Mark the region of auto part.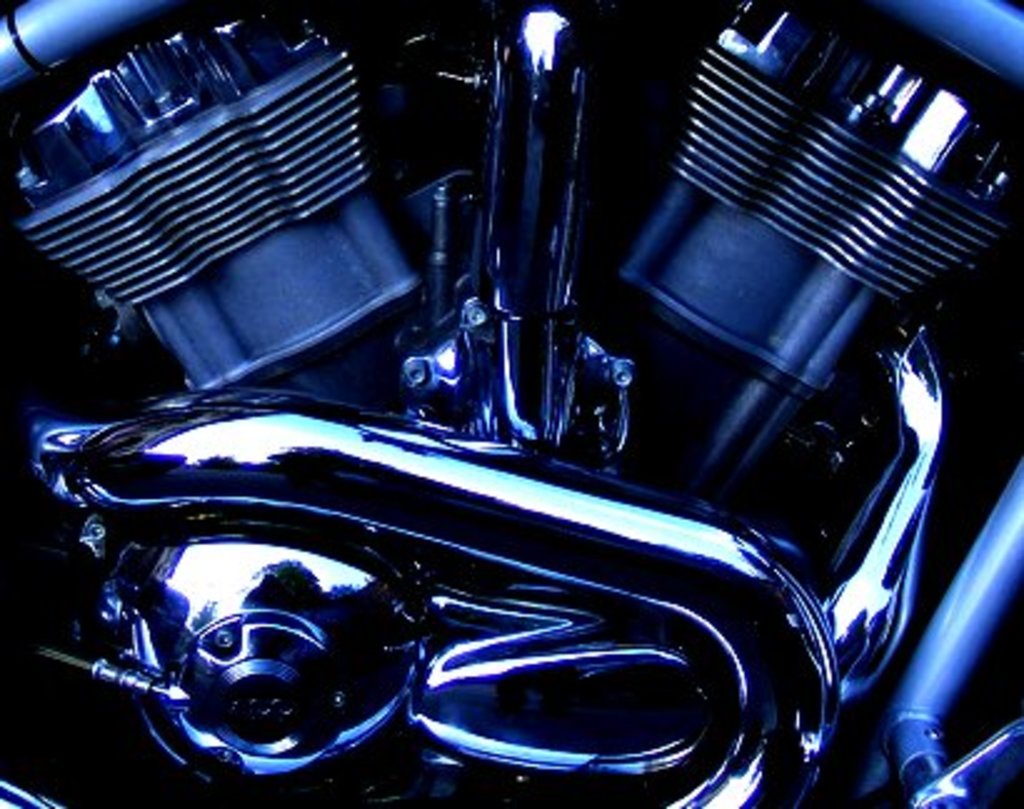
Region: x1=0 y1=0 x2=1022 y2=807.
